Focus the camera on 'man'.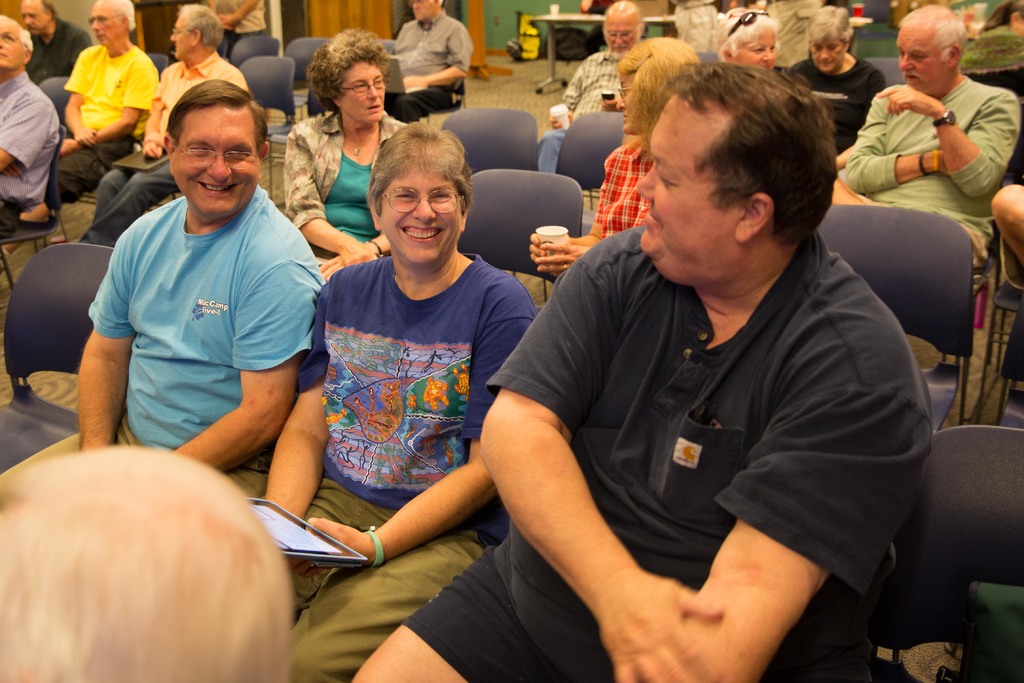
Focus region: {"left": 384, "top": 0, "right": 472, "bottom": 117}.
